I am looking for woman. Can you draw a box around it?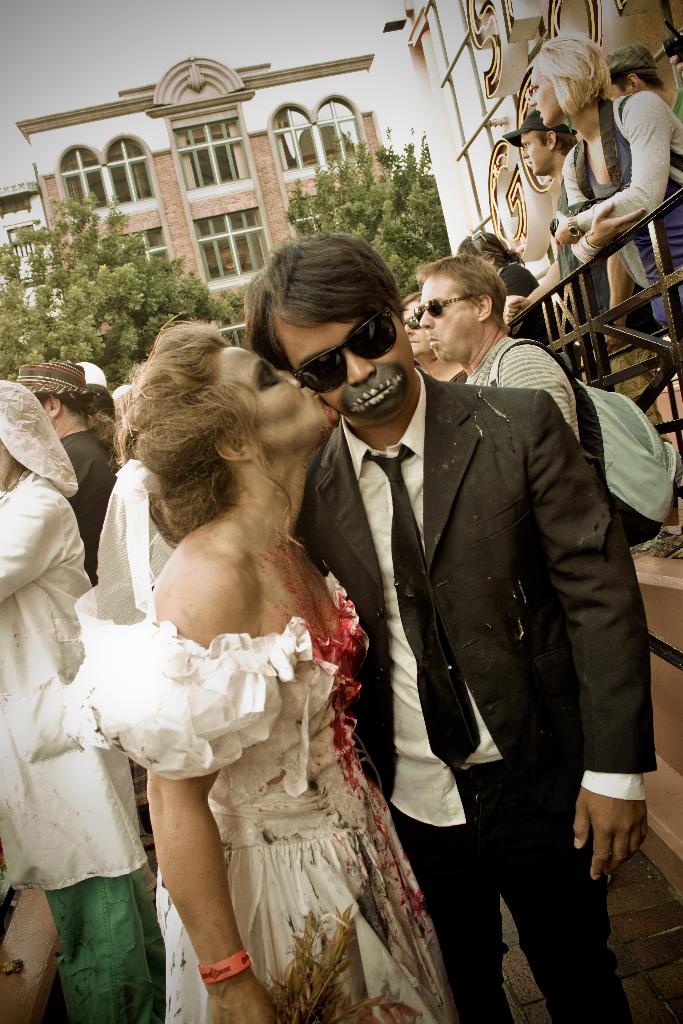
Sure, the bounding box is x1=445, y1=230, x2=537, y2=316.
